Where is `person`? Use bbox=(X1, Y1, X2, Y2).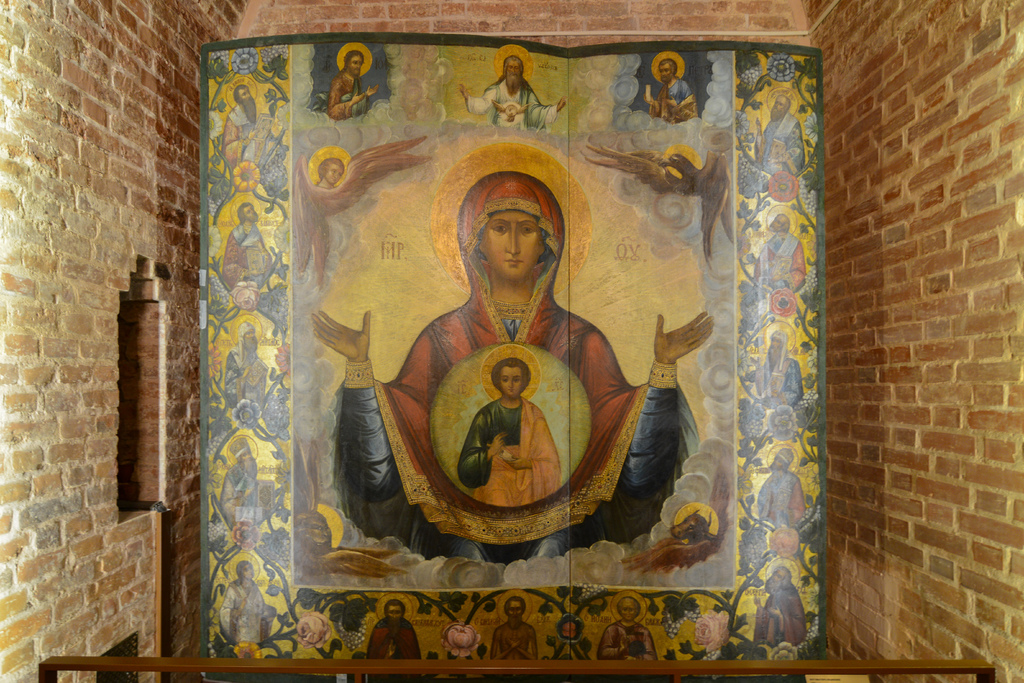
bbox=(311, 169, 716, 563).
